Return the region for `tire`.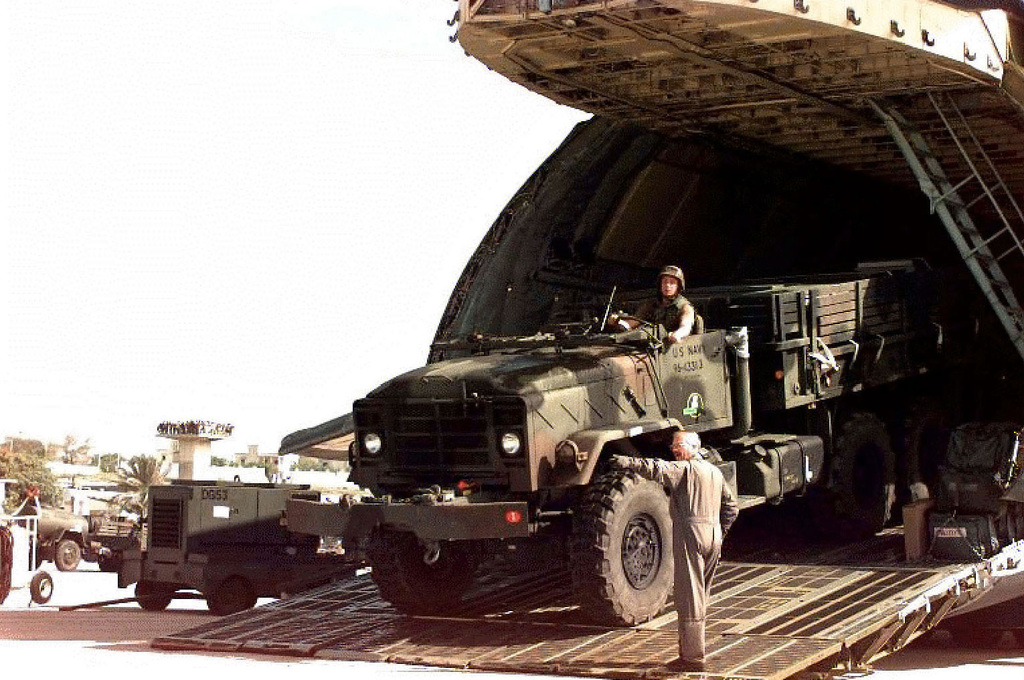
(left=96, top=556, right=118, bottom=571).
